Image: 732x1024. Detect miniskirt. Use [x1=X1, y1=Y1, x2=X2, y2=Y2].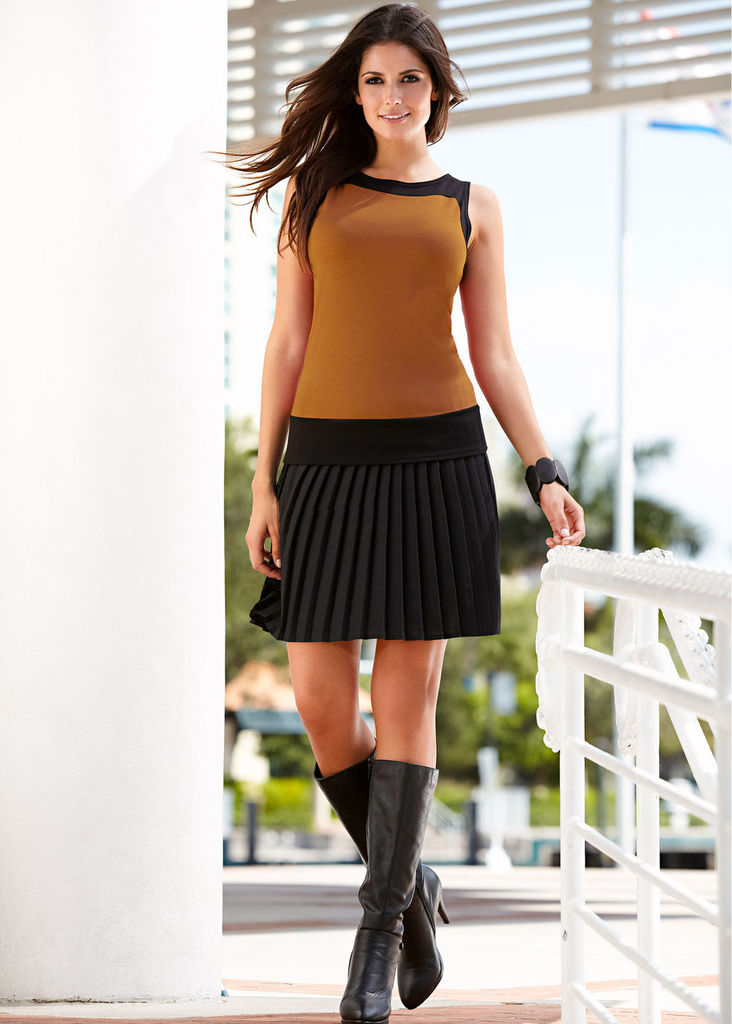
[x1=246, y1=410, x2=500, y2=640].
